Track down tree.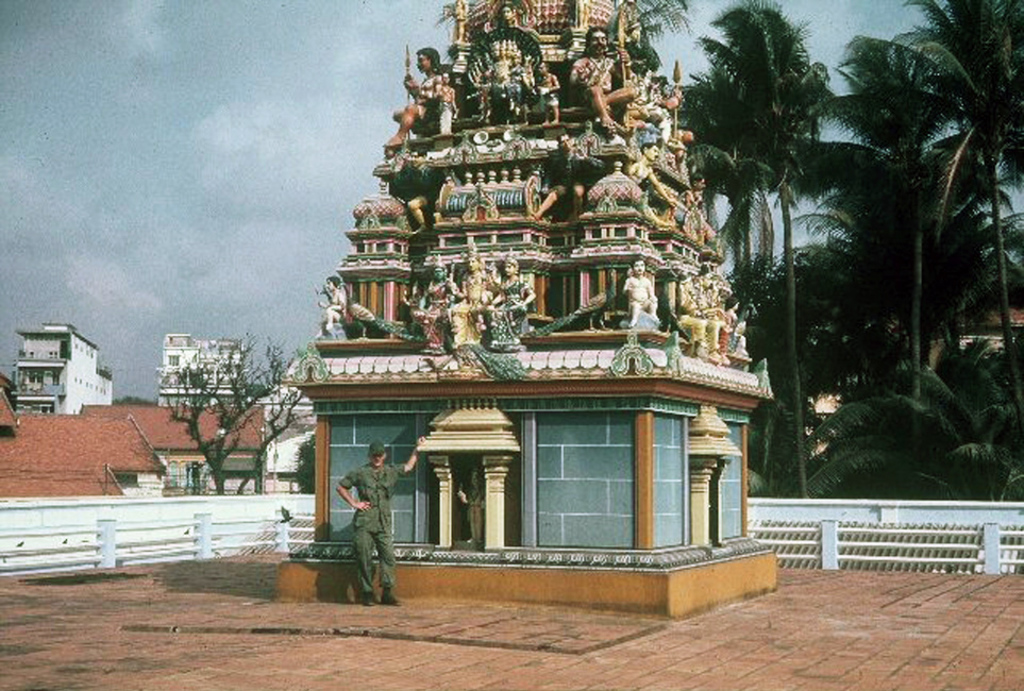
Tracked to select_region(870, 339, 1023, 505).
